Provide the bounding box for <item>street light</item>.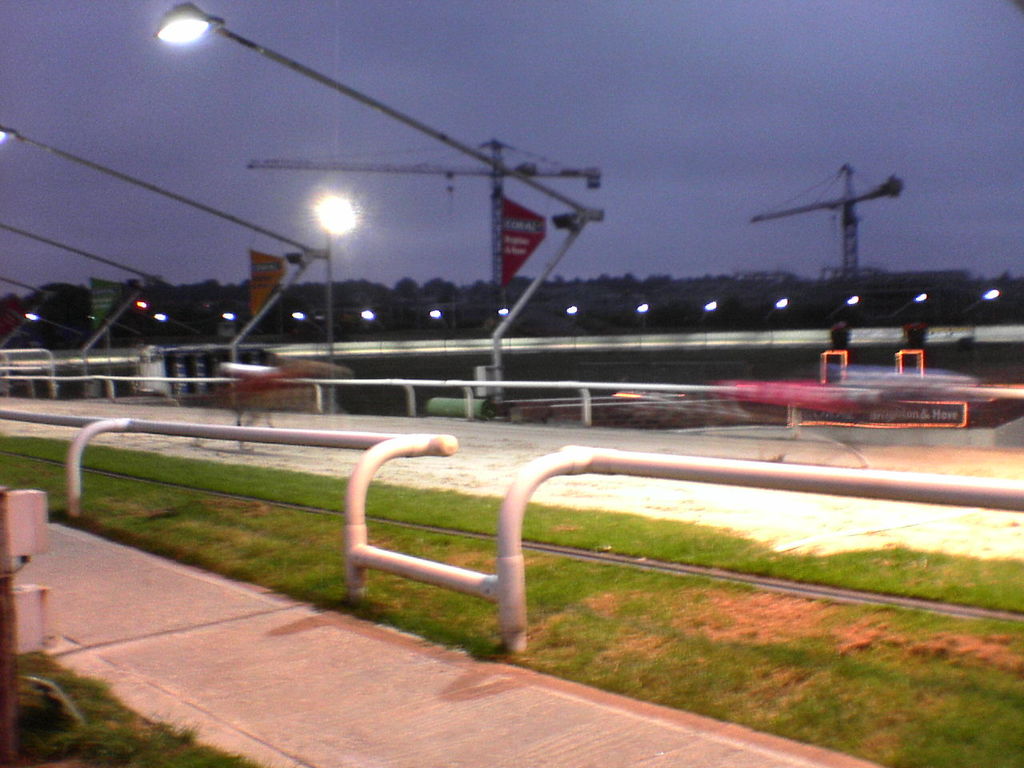
pyautogui.locateOnScreen(222, 309, 270, 333).
